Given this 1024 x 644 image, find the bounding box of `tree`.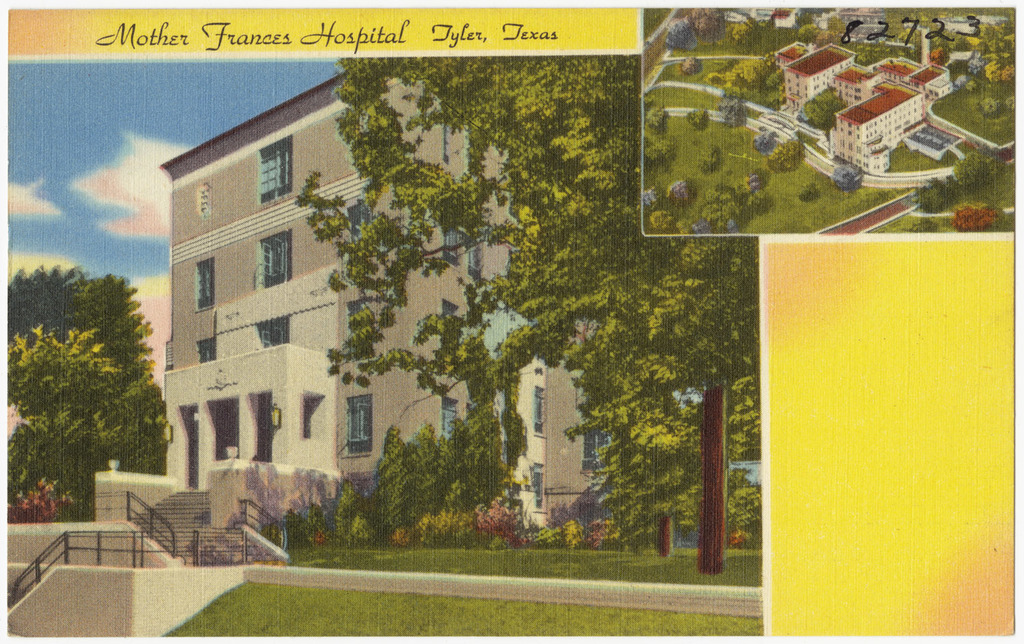
<region>908, 176, 952, 216</region>.
